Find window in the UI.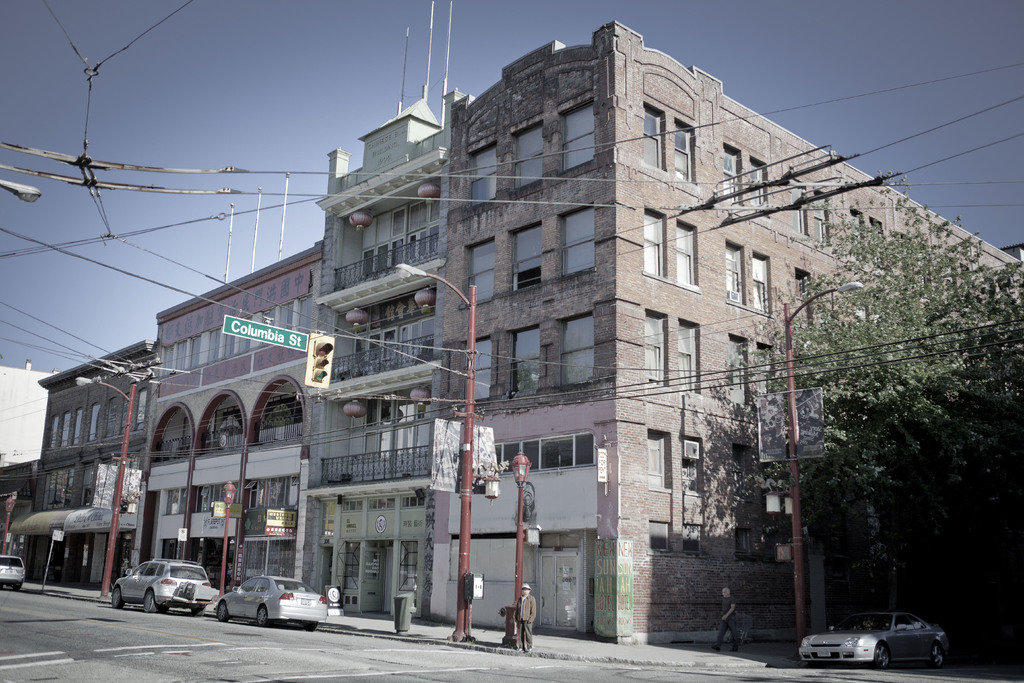
UI element at [63,417,73,446].
